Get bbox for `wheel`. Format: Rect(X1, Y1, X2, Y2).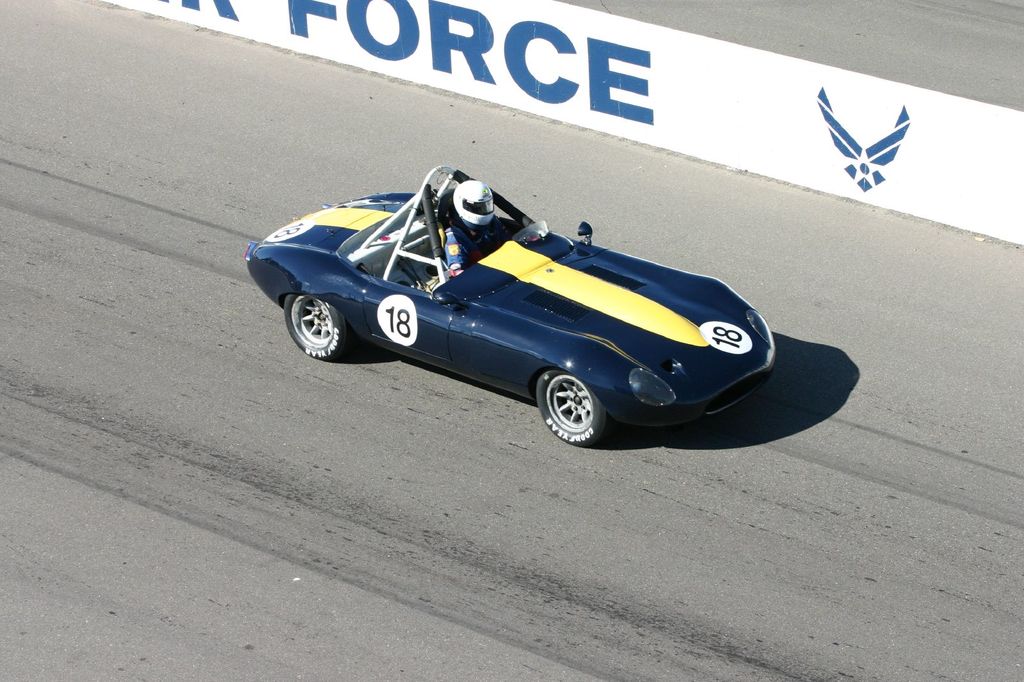
Rect(537, 367, 609, 445).
